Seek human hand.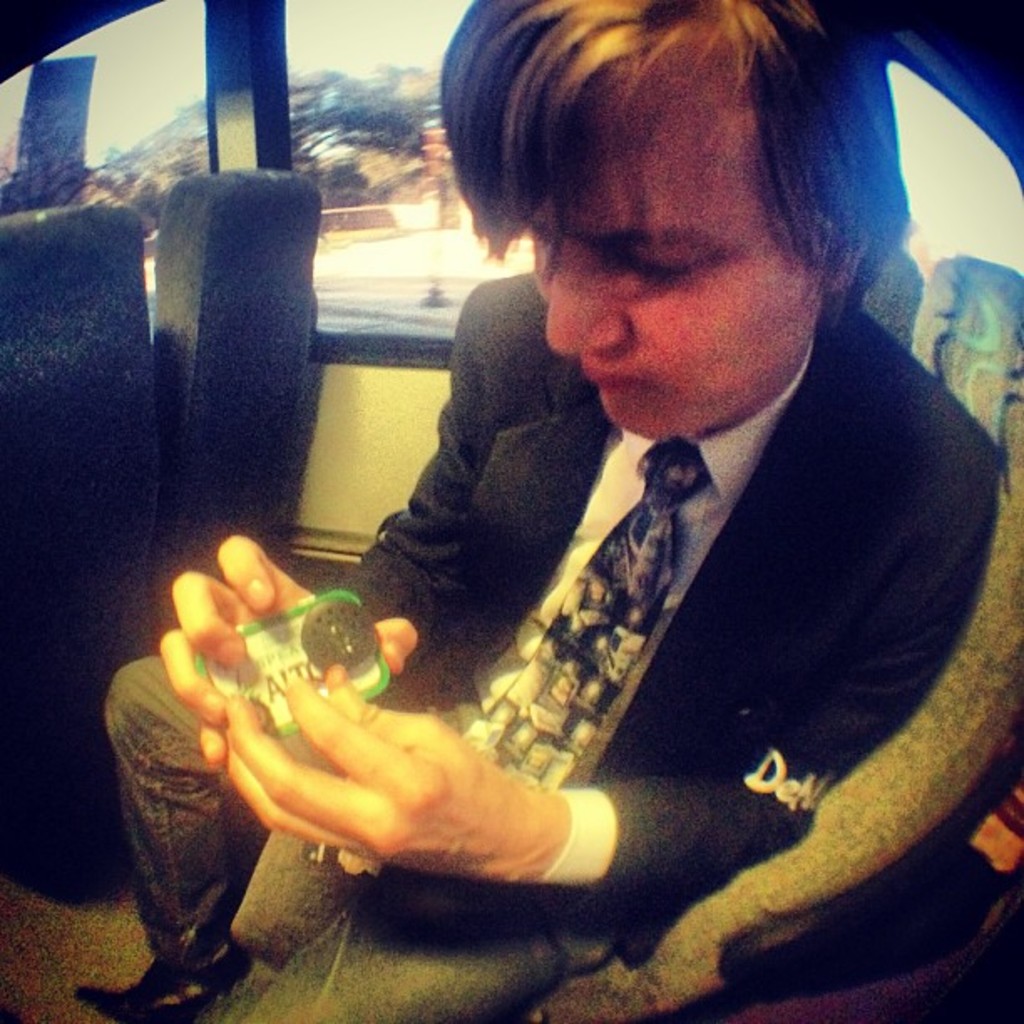
(157,529,422,770).
